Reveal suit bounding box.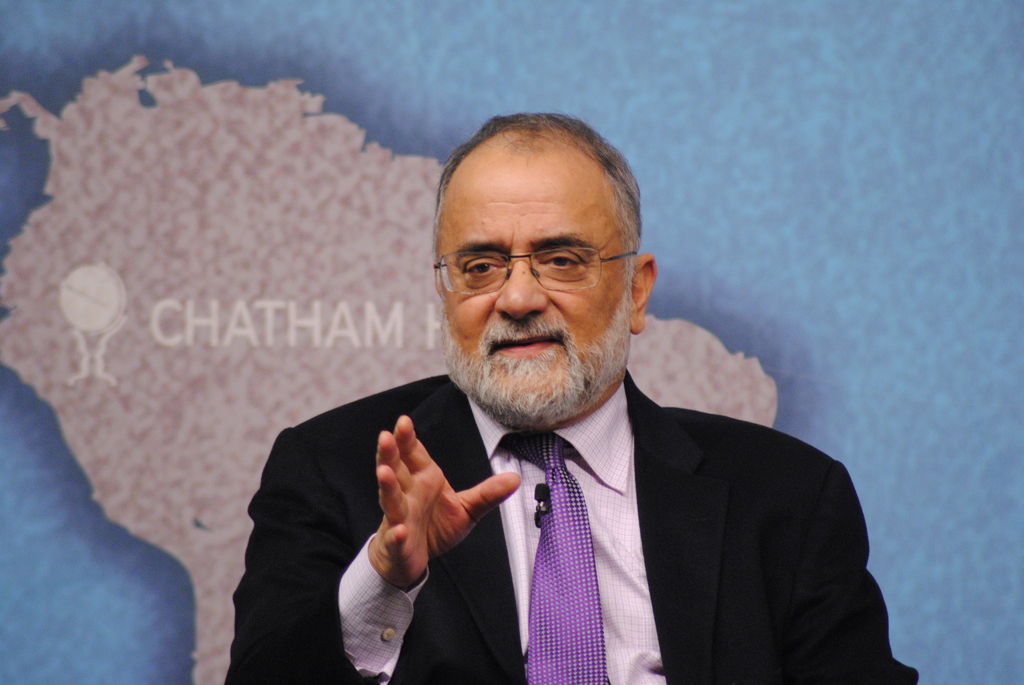
Revealed: [341, 323, 897, 684].
